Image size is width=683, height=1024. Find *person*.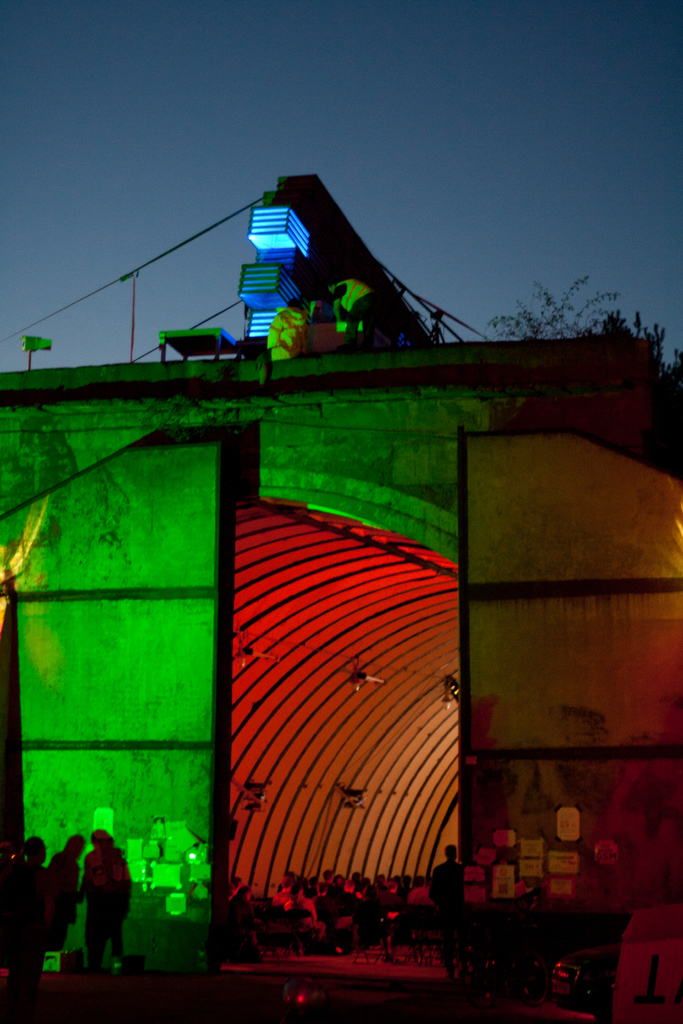
(427, 843, 462, 979).
